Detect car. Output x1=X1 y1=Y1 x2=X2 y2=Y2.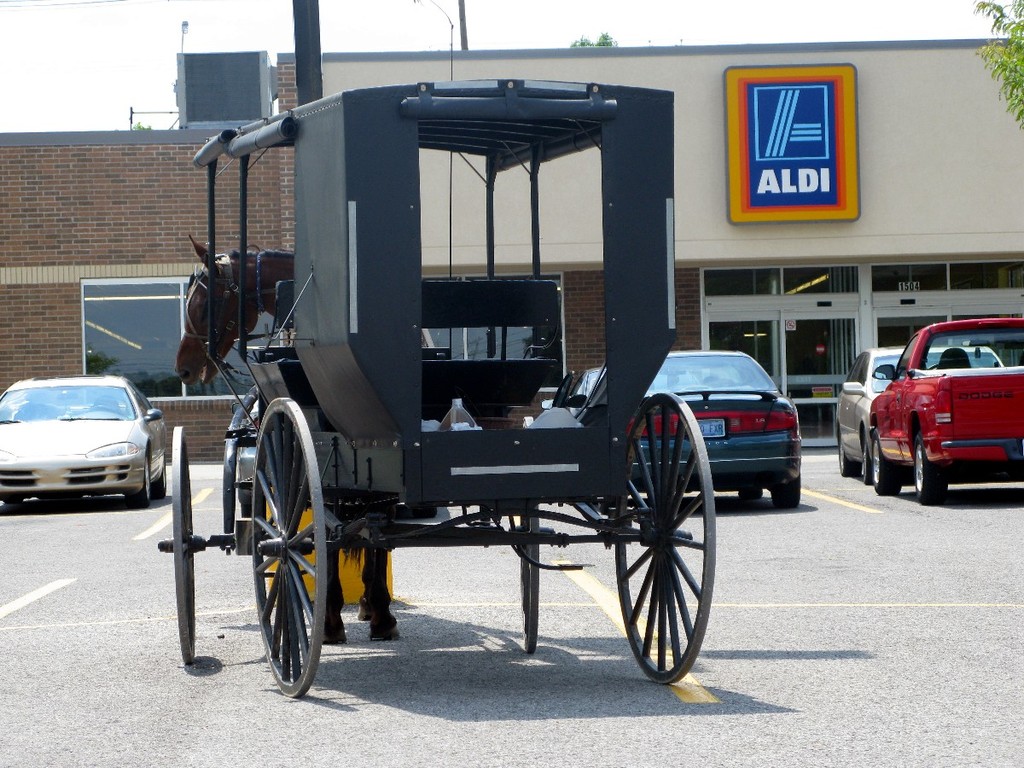
x1=870 y1=318 x2=1023 y2=509.
